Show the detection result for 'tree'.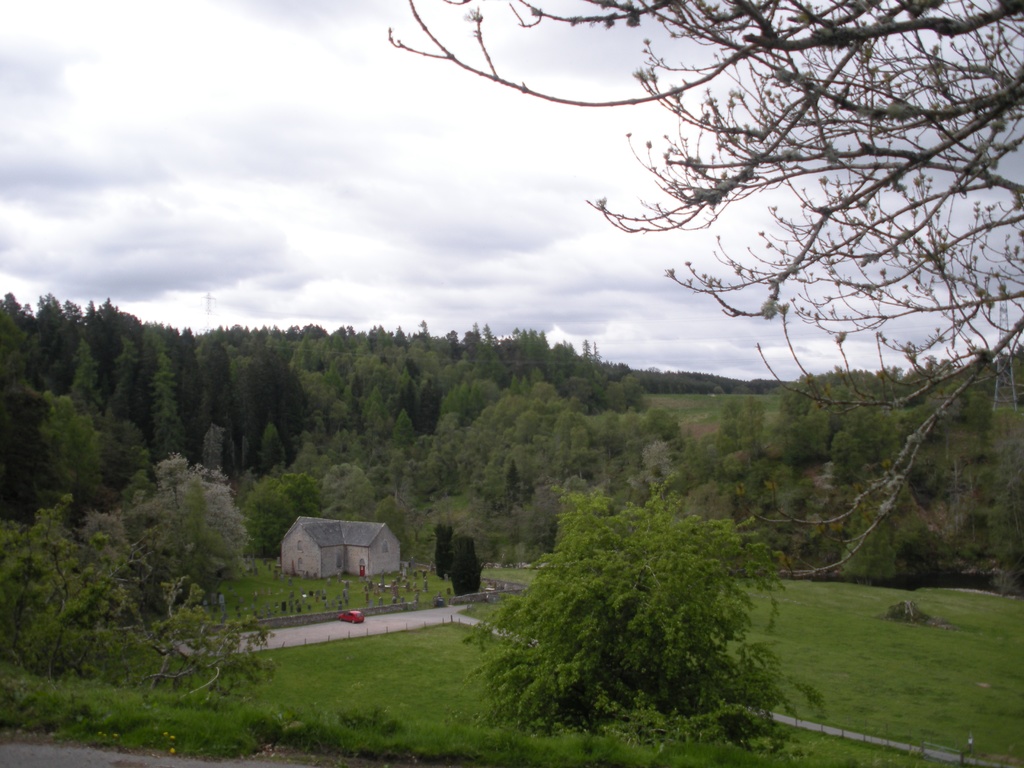
crop(467, 484, 828, 749).
